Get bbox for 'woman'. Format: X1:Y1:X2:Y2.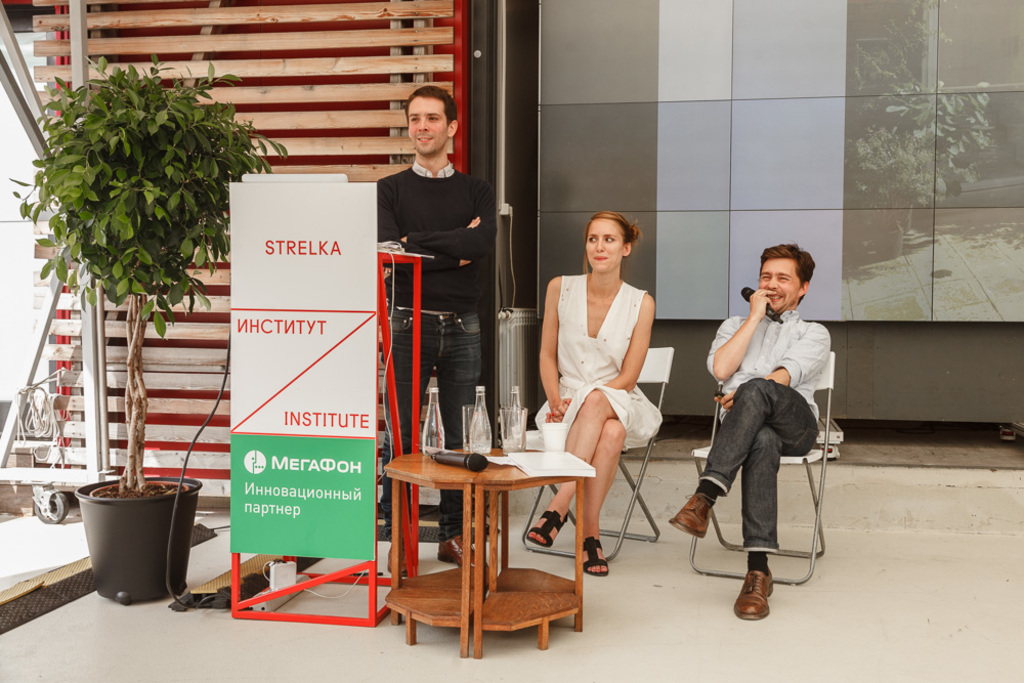
540:215:652:587.
